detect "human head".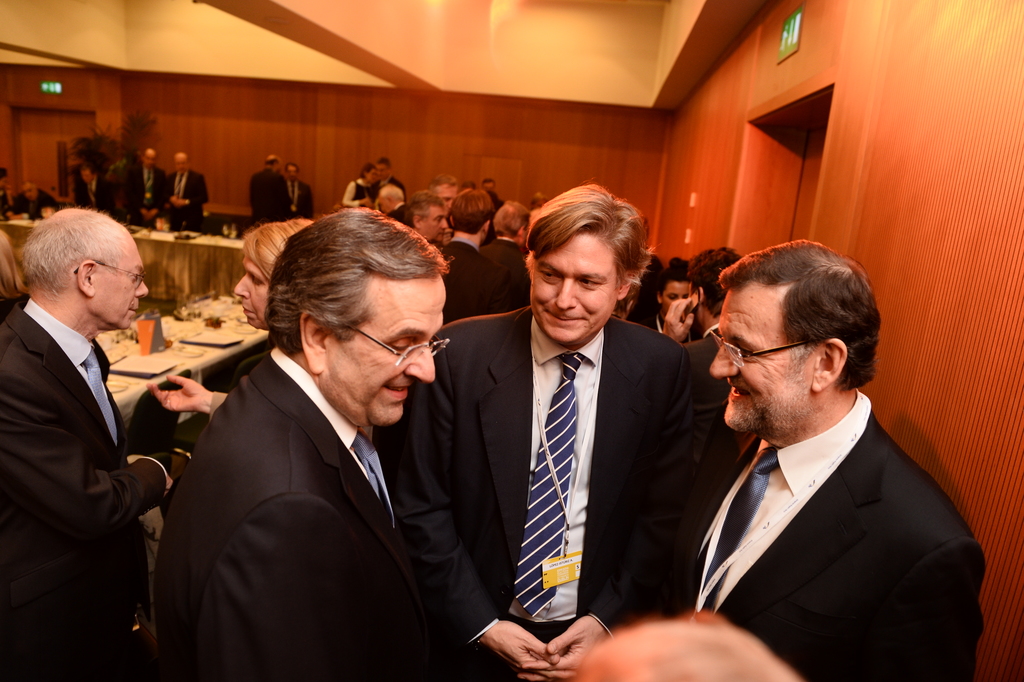
Detected at {"x1": 17, "y1": 213, "x2": 156, "y2": 325}.
